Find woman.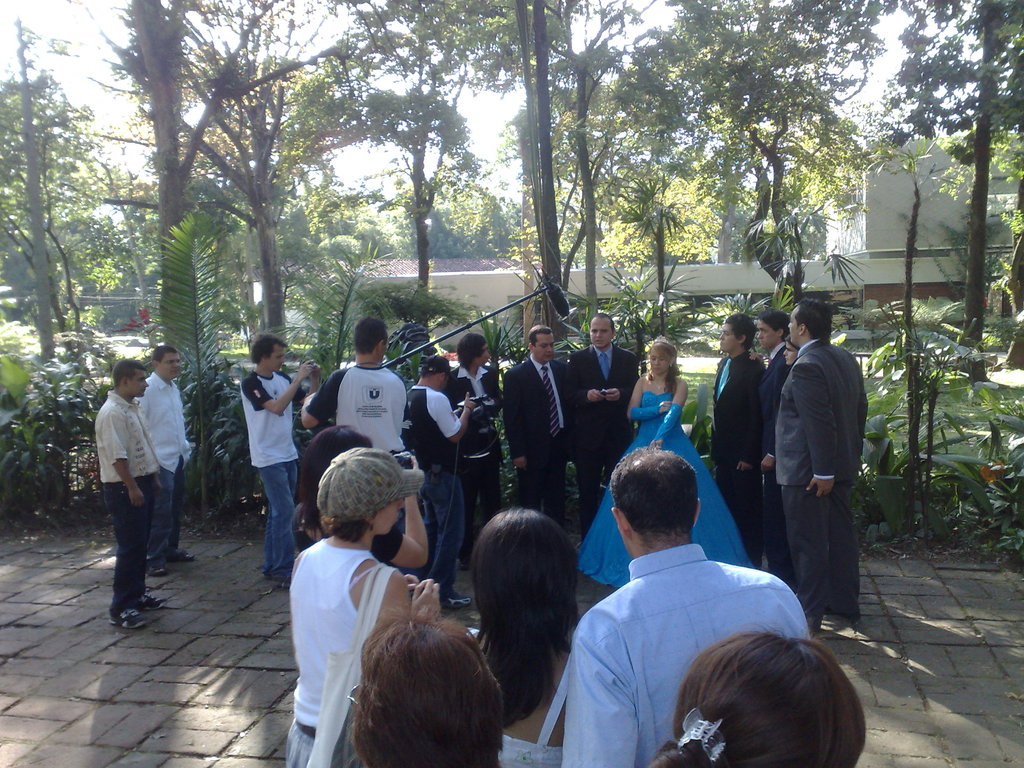
pyautogui.locateOnScreen(461, 506, 584, 767).
